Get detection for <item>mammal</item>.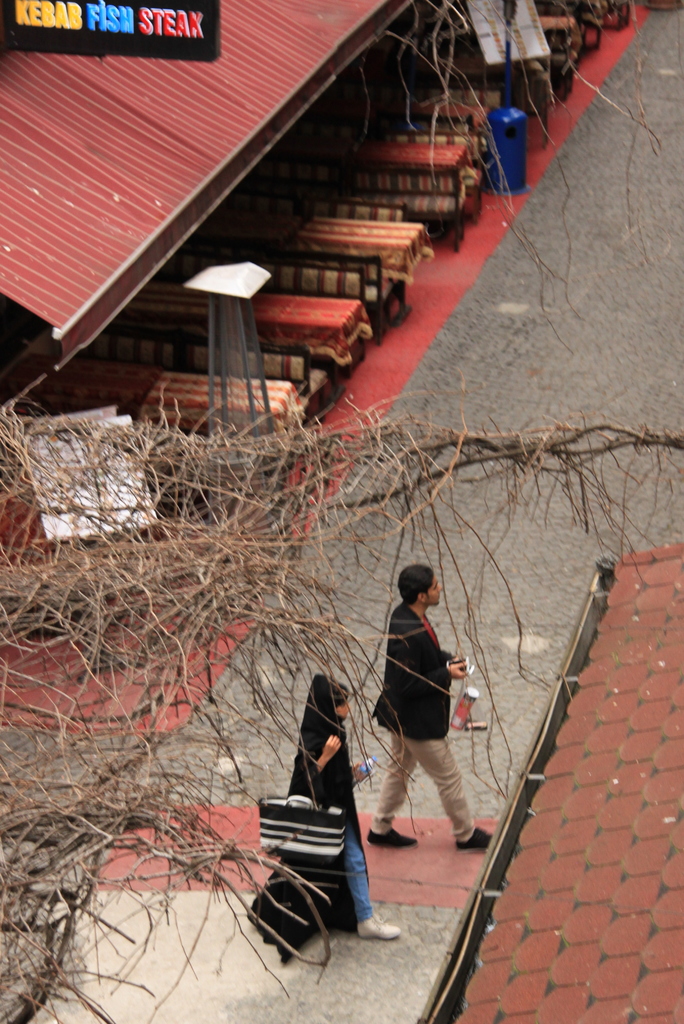
Detection: pyautogui.locateOnScreen(373, 560, 495, 854).
